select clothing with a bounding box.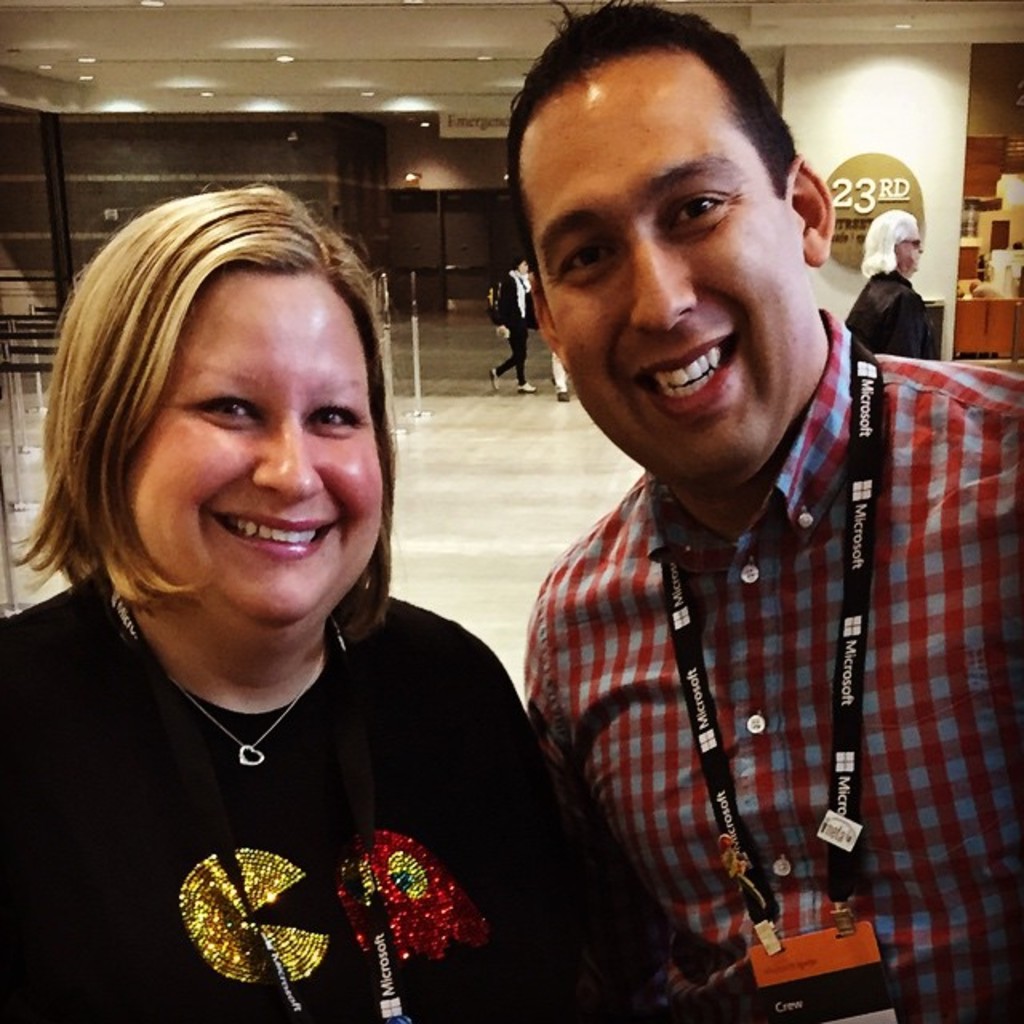
{"left": 488, "top": 264, "right": 536, "bottom": 395}.
